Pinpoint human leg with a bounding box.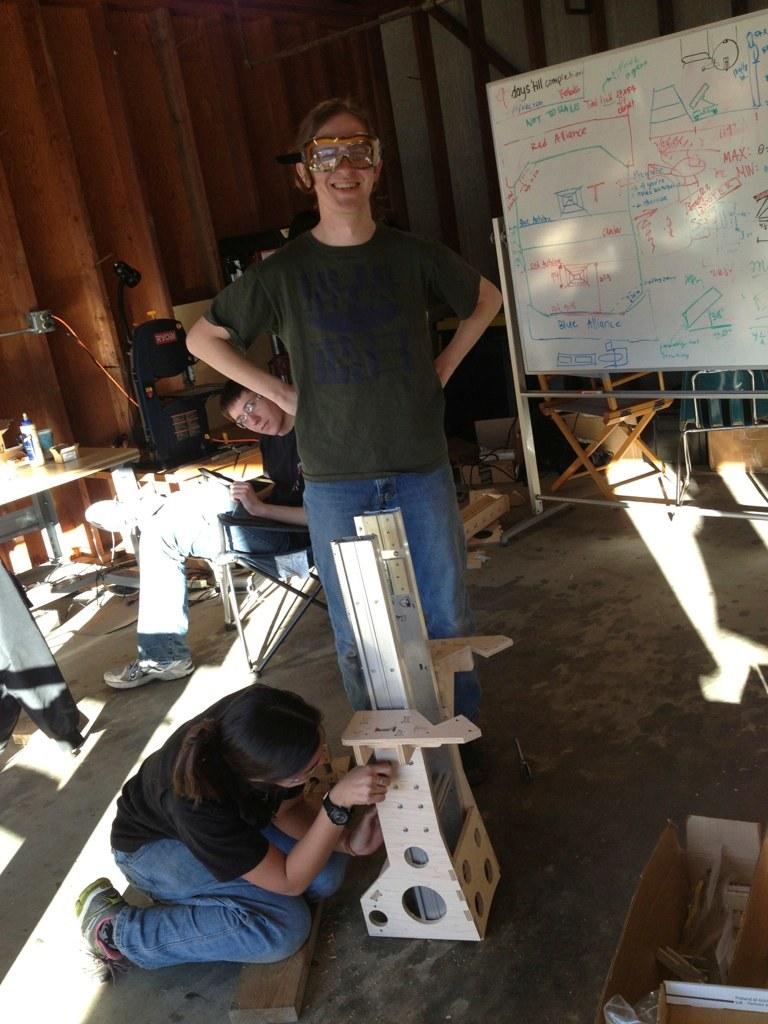
l=104, t=480, r=310, b=684.
